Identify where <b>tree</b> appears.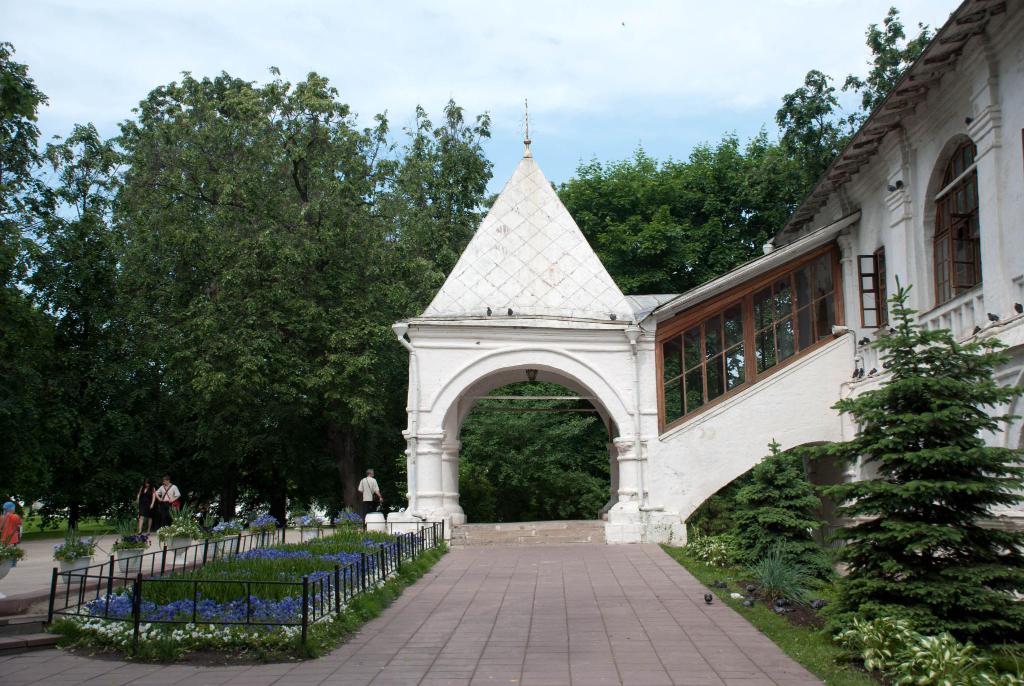
Appears at [x1=36, y1=125, x2=168, y2=514].
